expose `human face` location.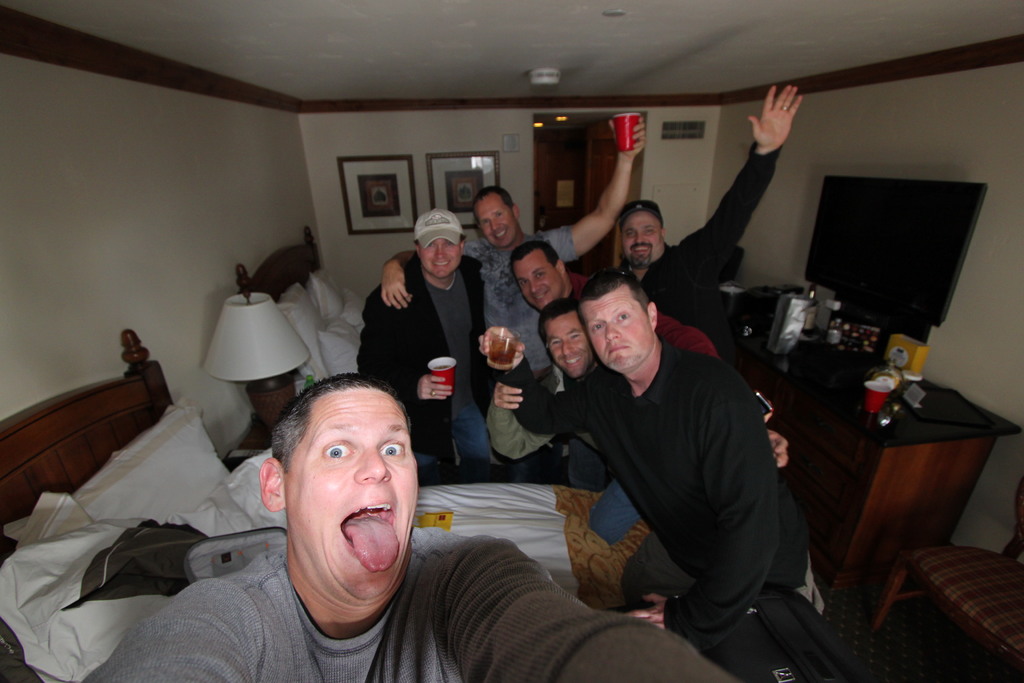
Exposed at BBox(479, 194, 522, 249).
